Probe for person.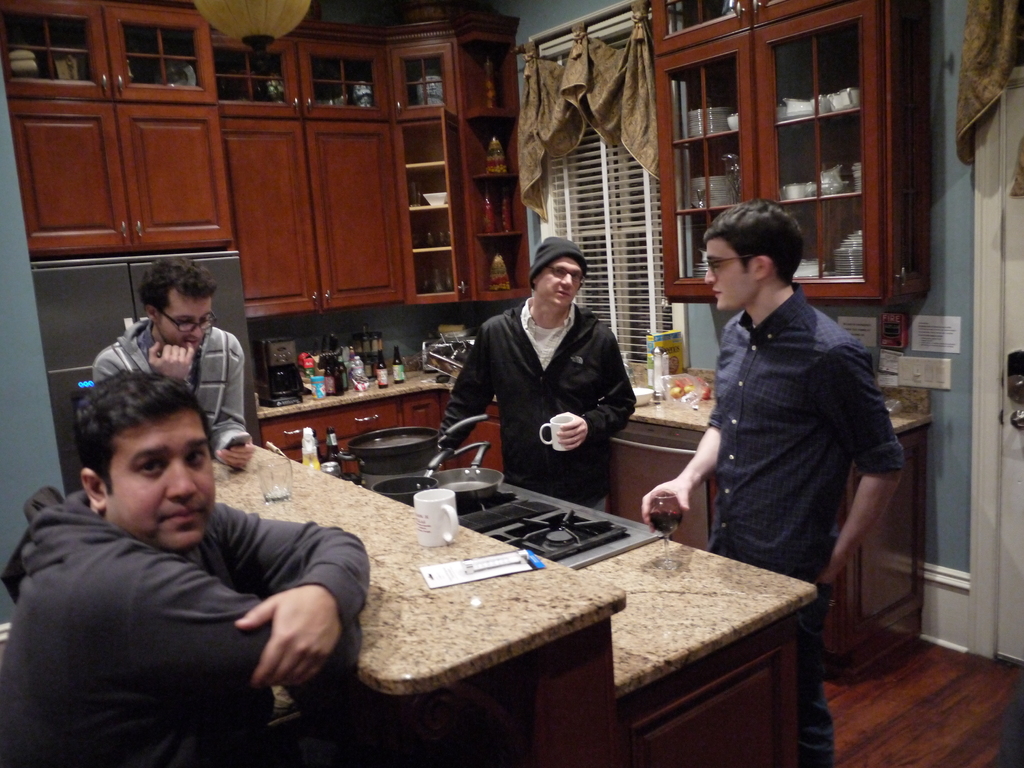
Probe result: box=[0, 365, 369, 767].
